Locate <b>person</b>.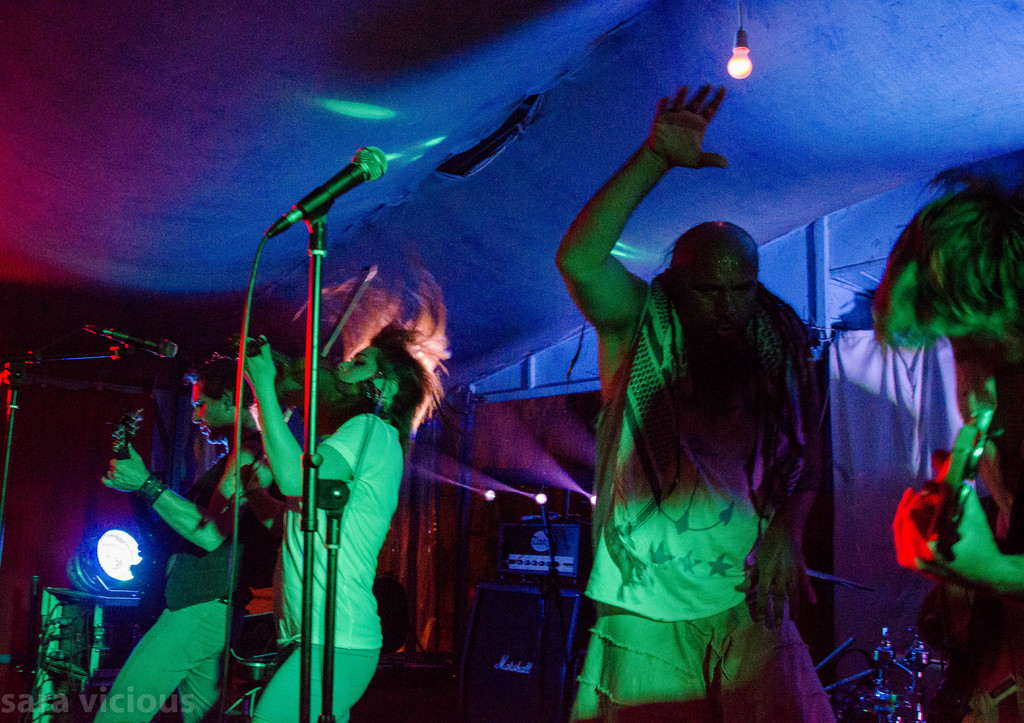
Bounding box: left=239, top=280, right=454, bottom=722.
